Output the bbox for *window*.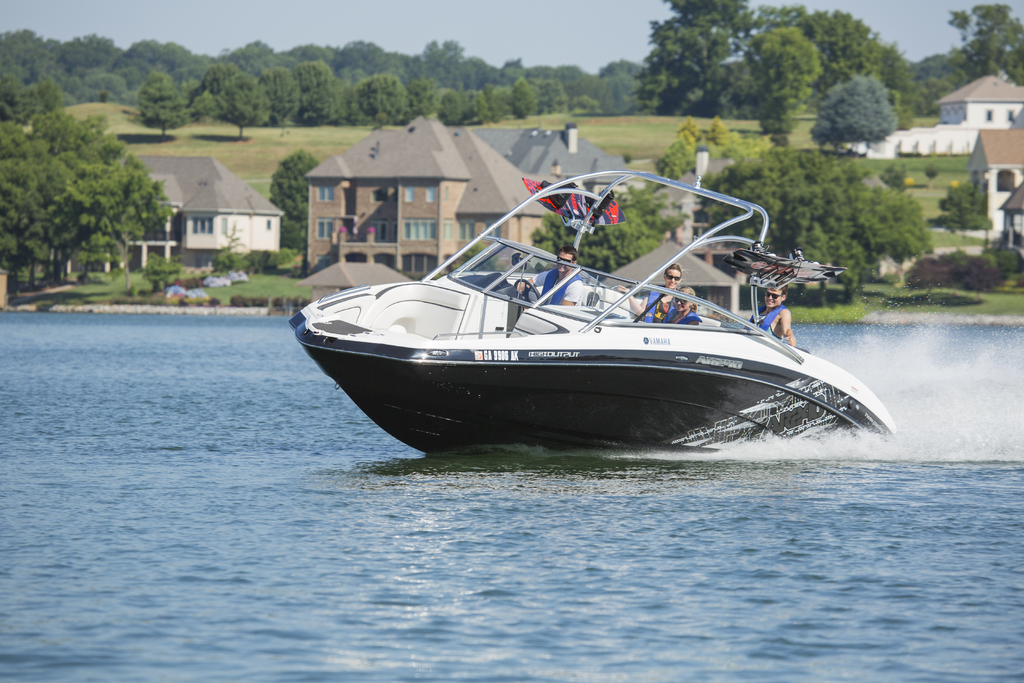
bbox=(997, 168, 1018, 194).
